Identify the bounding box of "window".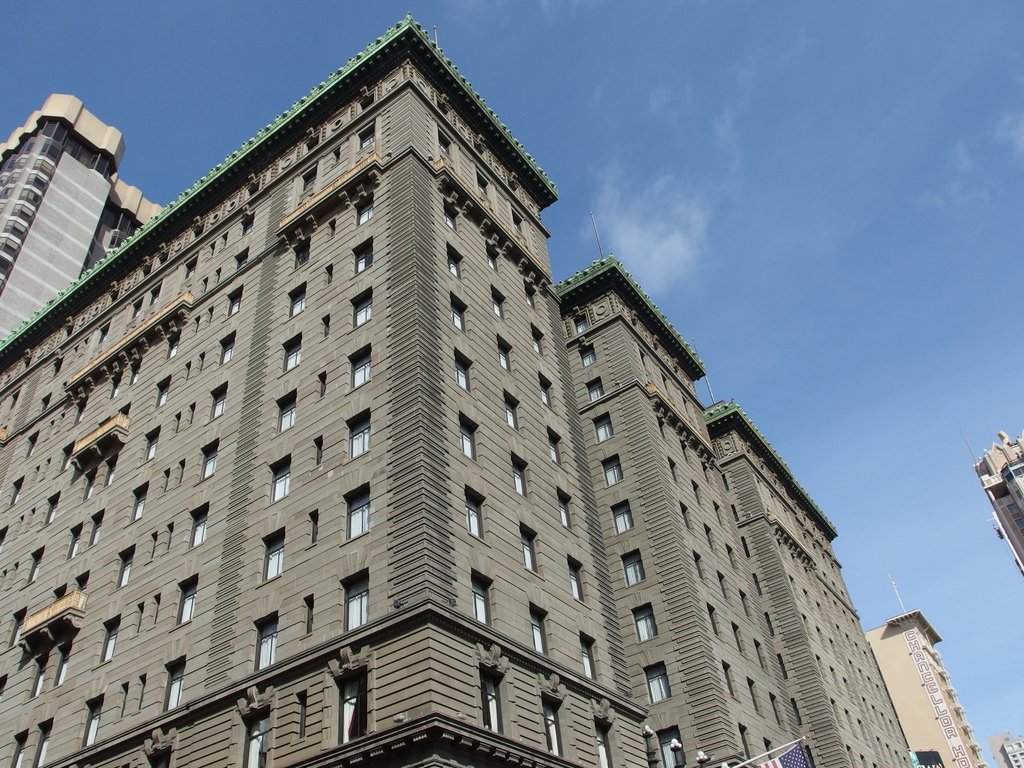
bbox=(238, 248, 250, 266).
